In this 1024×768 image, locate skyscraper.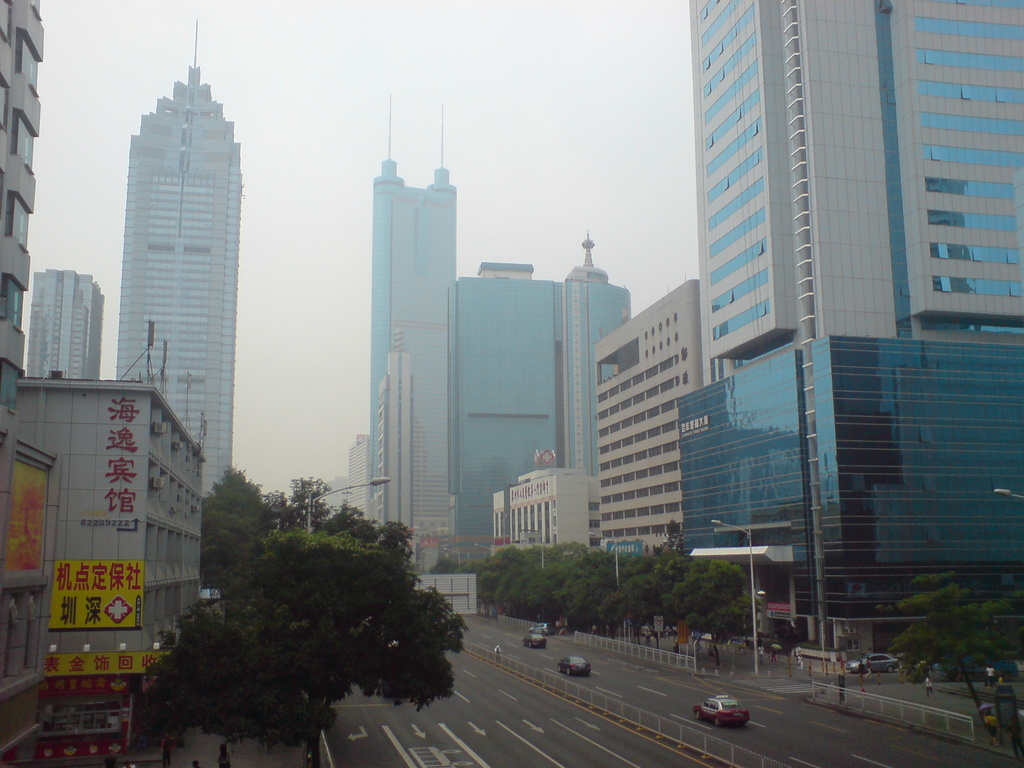
Bounding box: {"x1": 27, "y1": 264, "x2": 114, "y2": 380}.
